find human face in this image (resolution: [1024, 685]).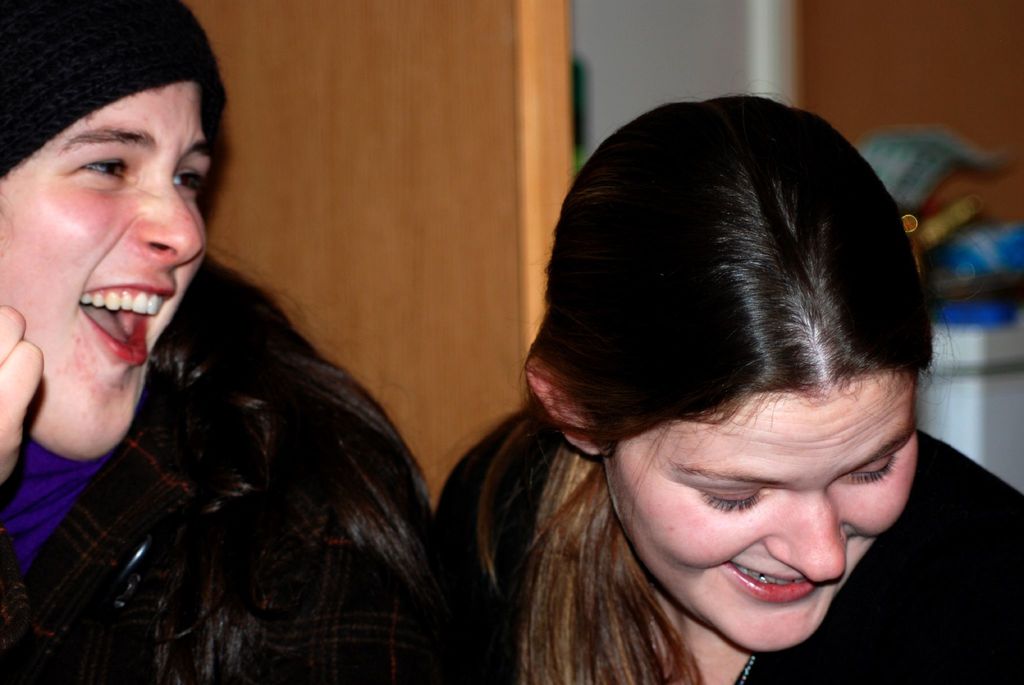
x1=0 y1=83 x2=215 y2=465.
